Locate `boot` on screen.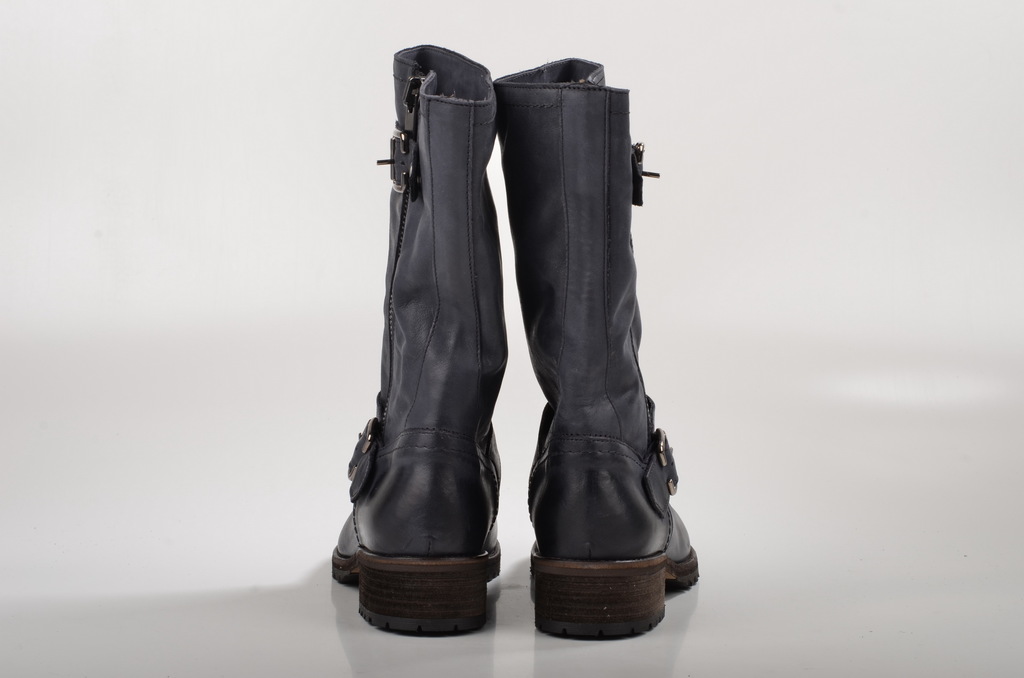
On screen at l=337, t=39, r=501, b=635.
